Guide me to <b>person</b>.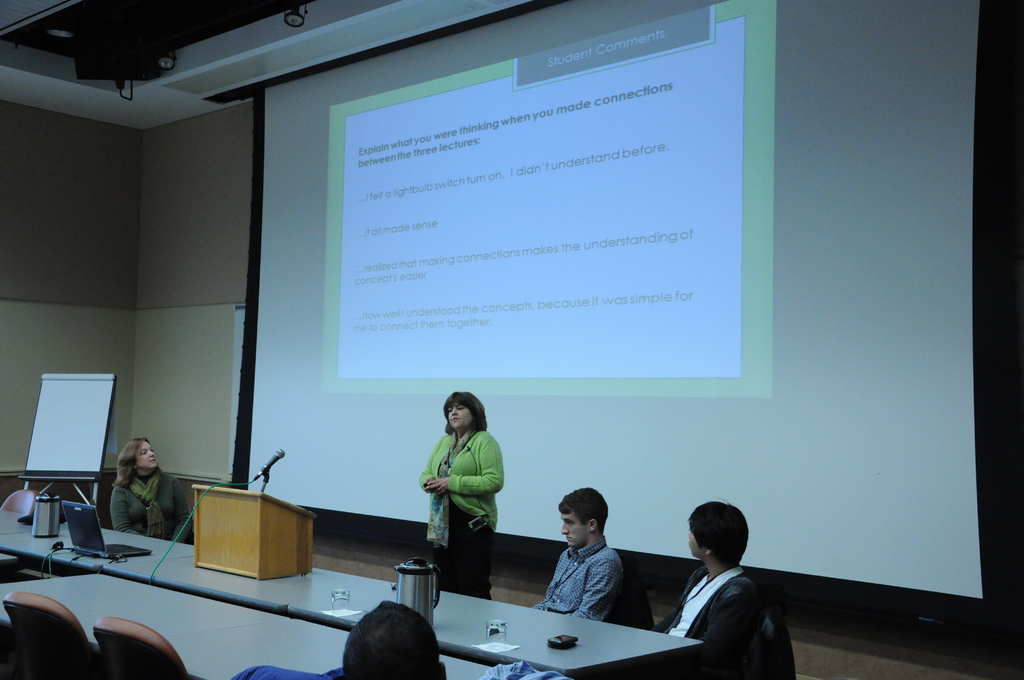
Guidance: {"x1": 615, "y1": 506, "x2": 767, "y2": 679}.
